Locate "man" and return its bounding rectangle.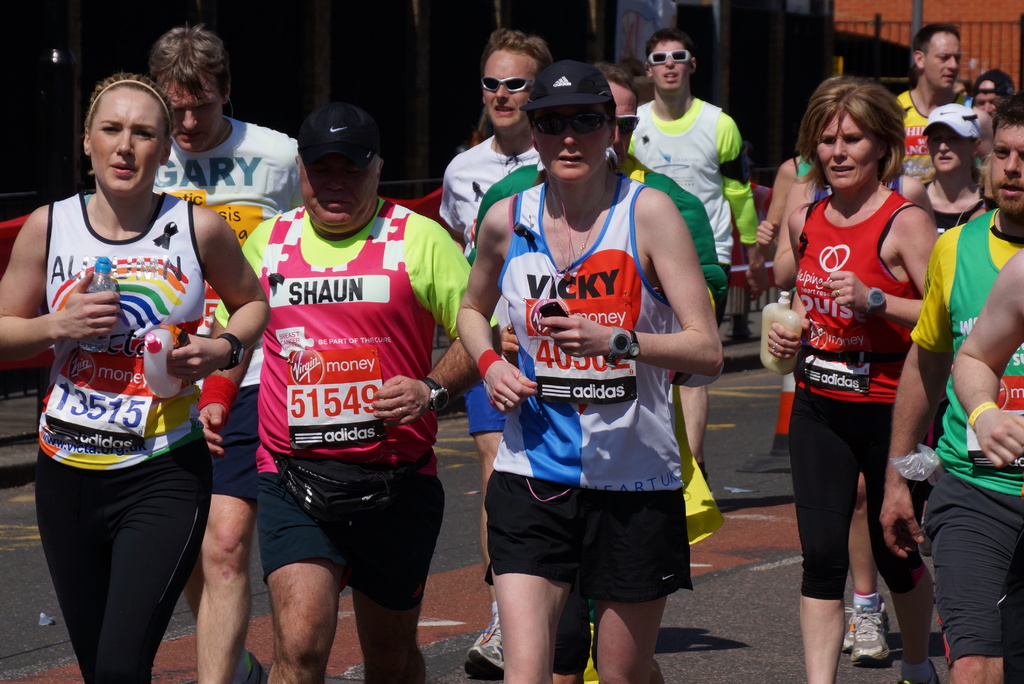
bbox=[632, 31, 767, 489].
